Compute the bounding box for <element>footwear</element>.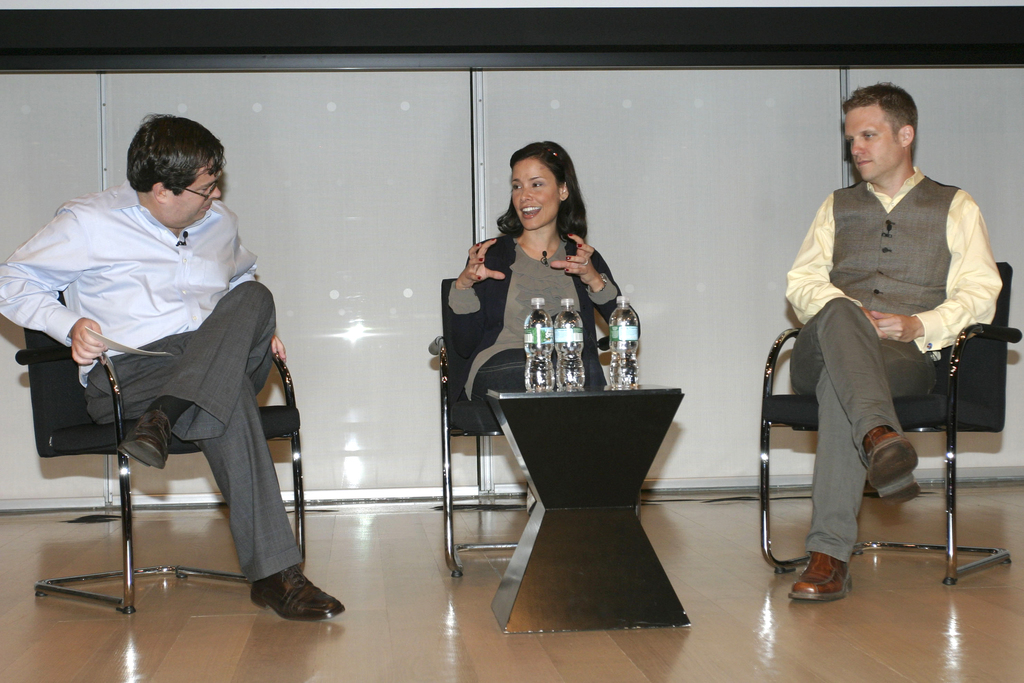
[874, 420, 927, 513].
